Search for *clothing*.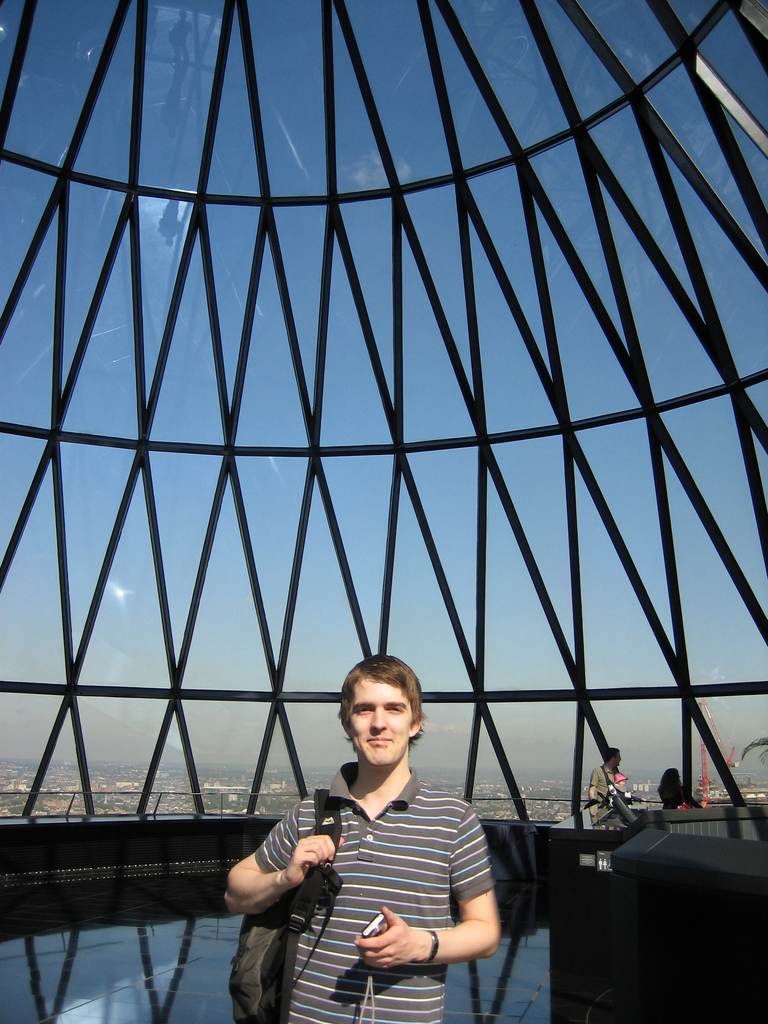
Found at crop(248, 733, 509, 1002).
